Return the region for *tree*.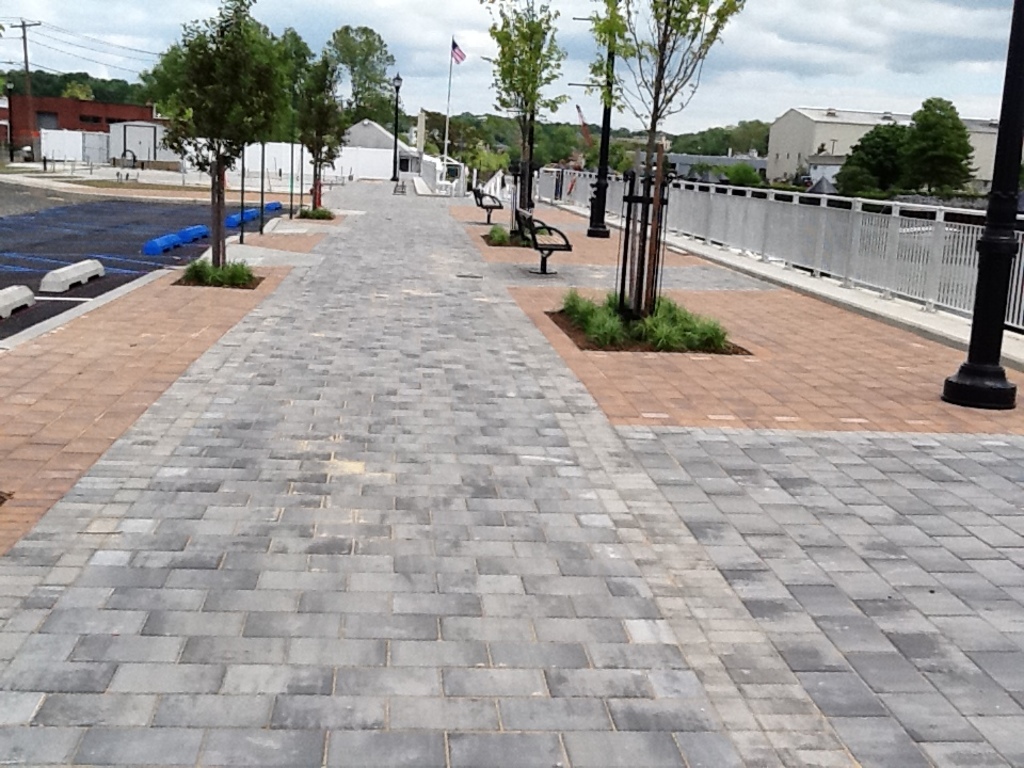
[x1=156, y1=0, x2=276, y2=270].
